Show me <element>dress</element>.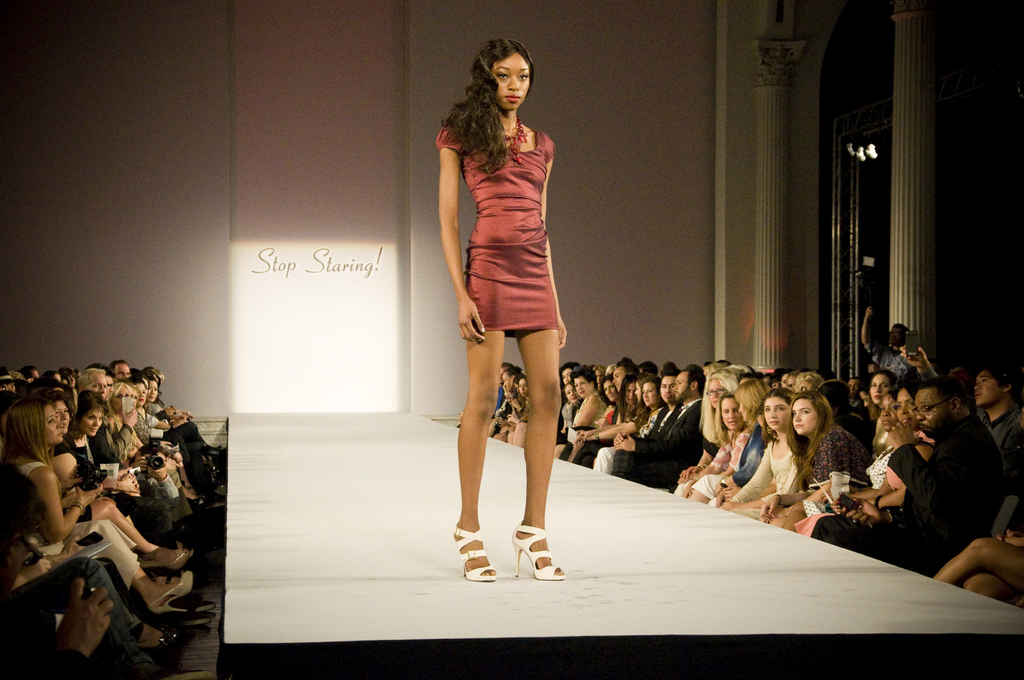
<element>dress</element> is here: x1=442, y1=105, x2=584, y2=344.
